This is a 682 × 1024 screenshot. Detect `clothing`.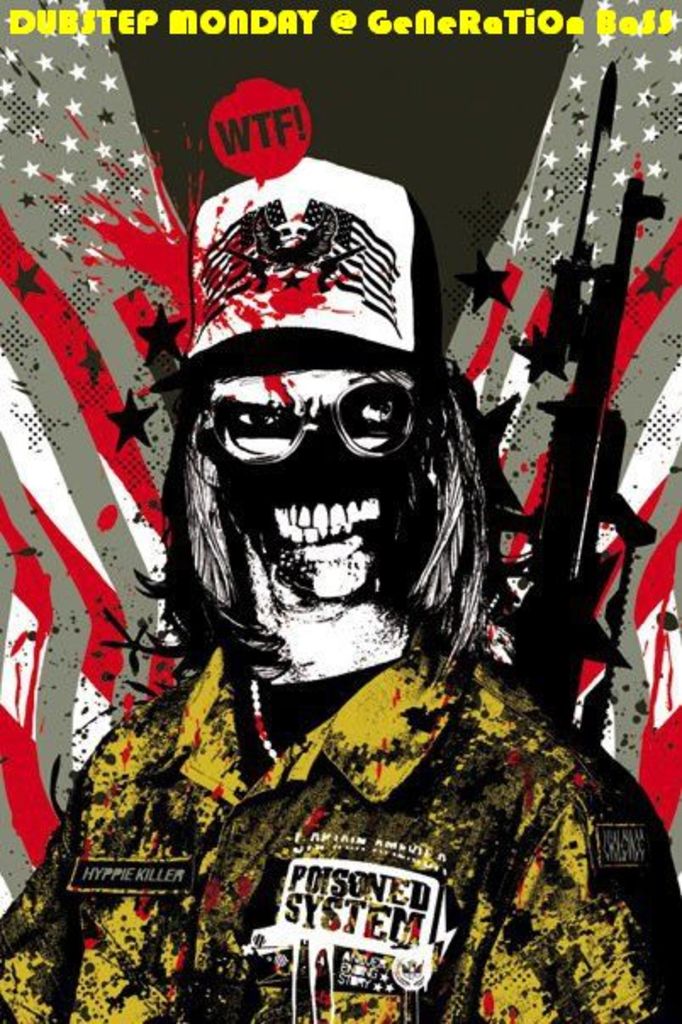
detection(0, 631, 680, 1022).
